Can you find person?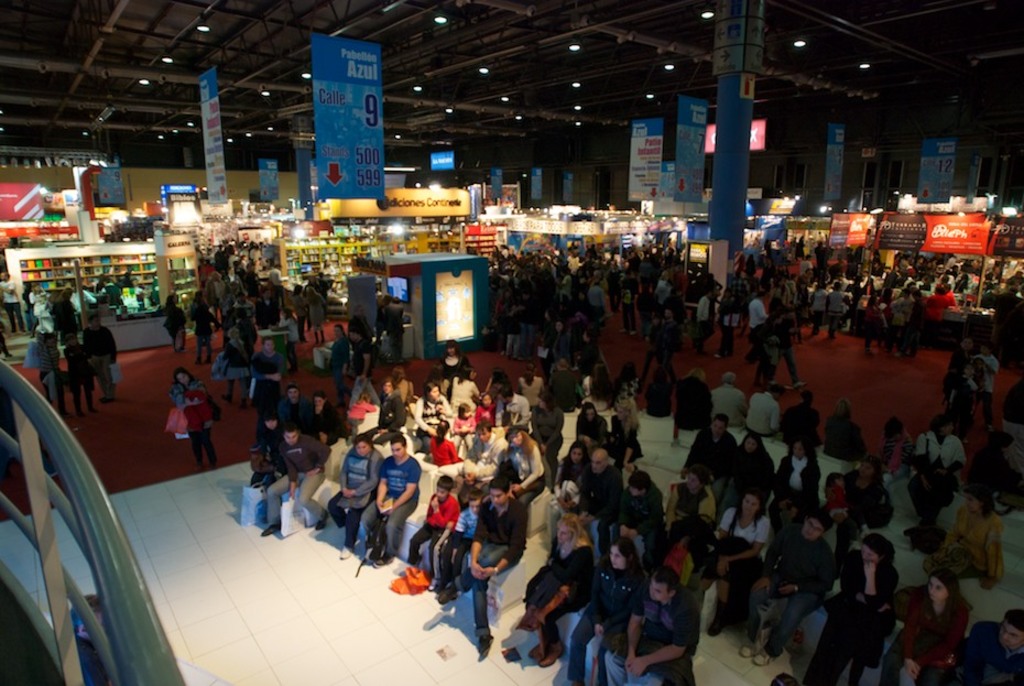
Yes, bounding box: bbox(906, 411, 966, 522).
